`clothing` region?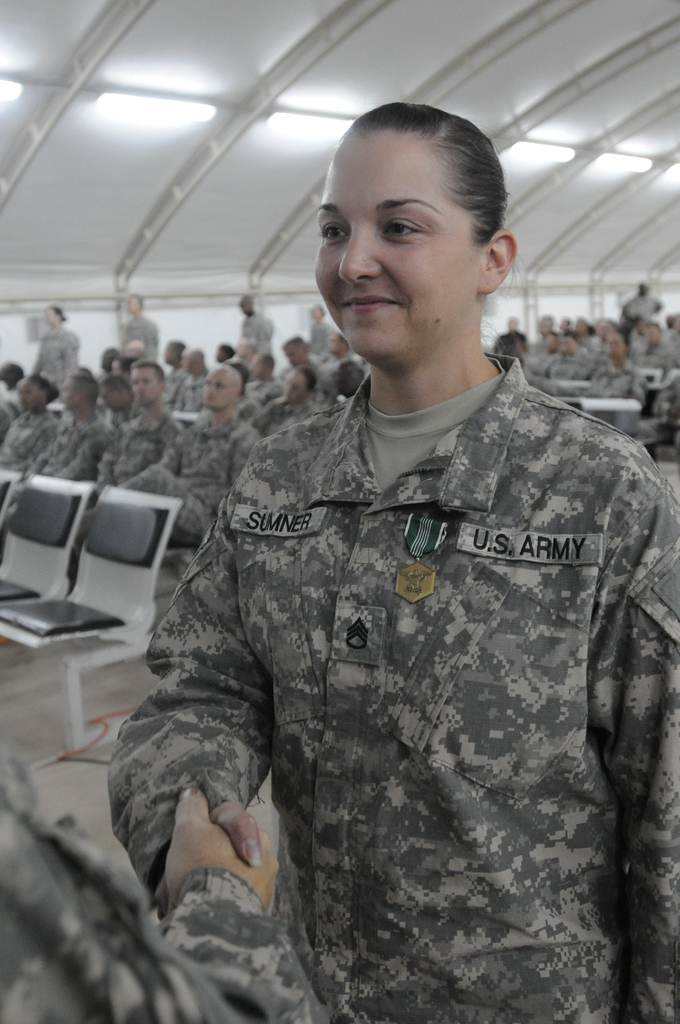
rect(622, 294, 663, 327)
